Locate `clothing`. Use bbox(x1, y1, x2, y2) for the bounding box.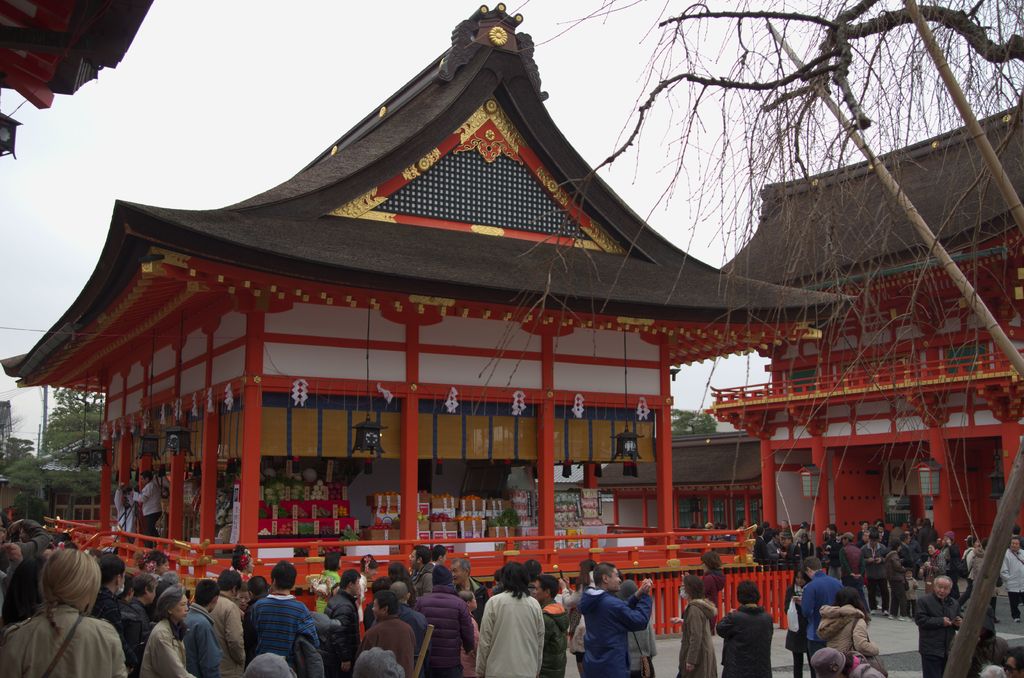
bbox(531, 593, 570, 675).
